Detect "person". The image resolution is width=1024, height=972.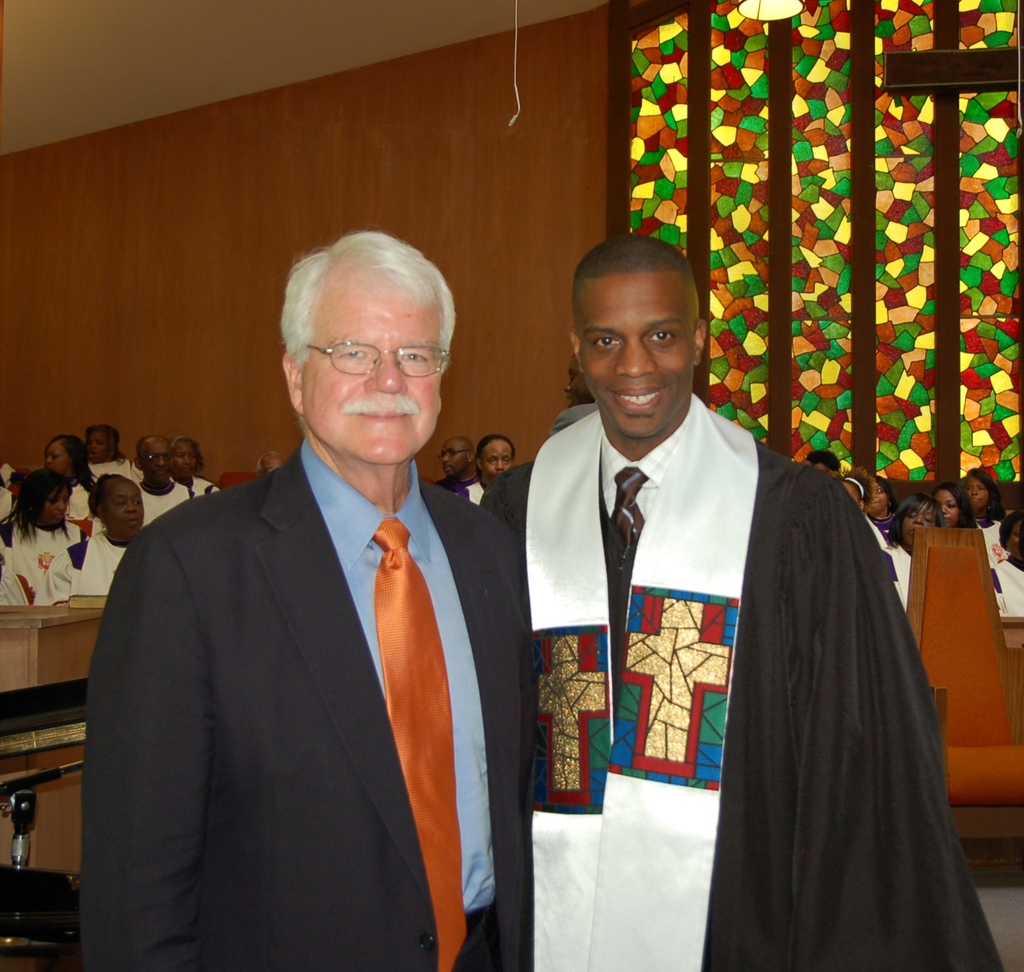
{"x1": 503, "y1": 228, "x2": 942, "y2": 970}.
